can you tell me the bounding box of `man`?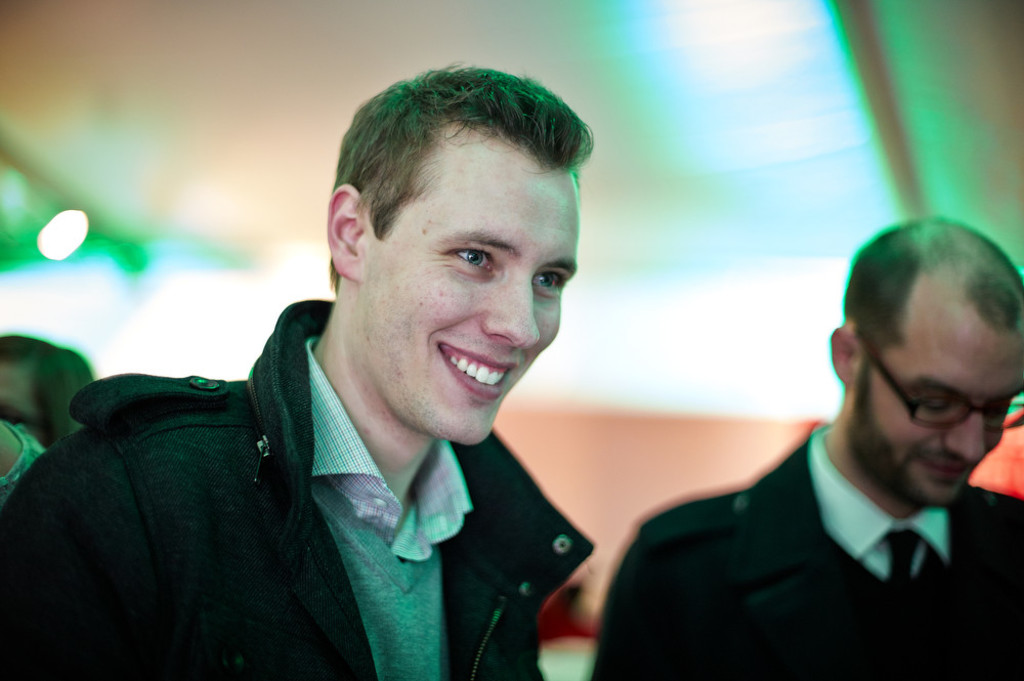
rect(625, 245, 1023, 668).
